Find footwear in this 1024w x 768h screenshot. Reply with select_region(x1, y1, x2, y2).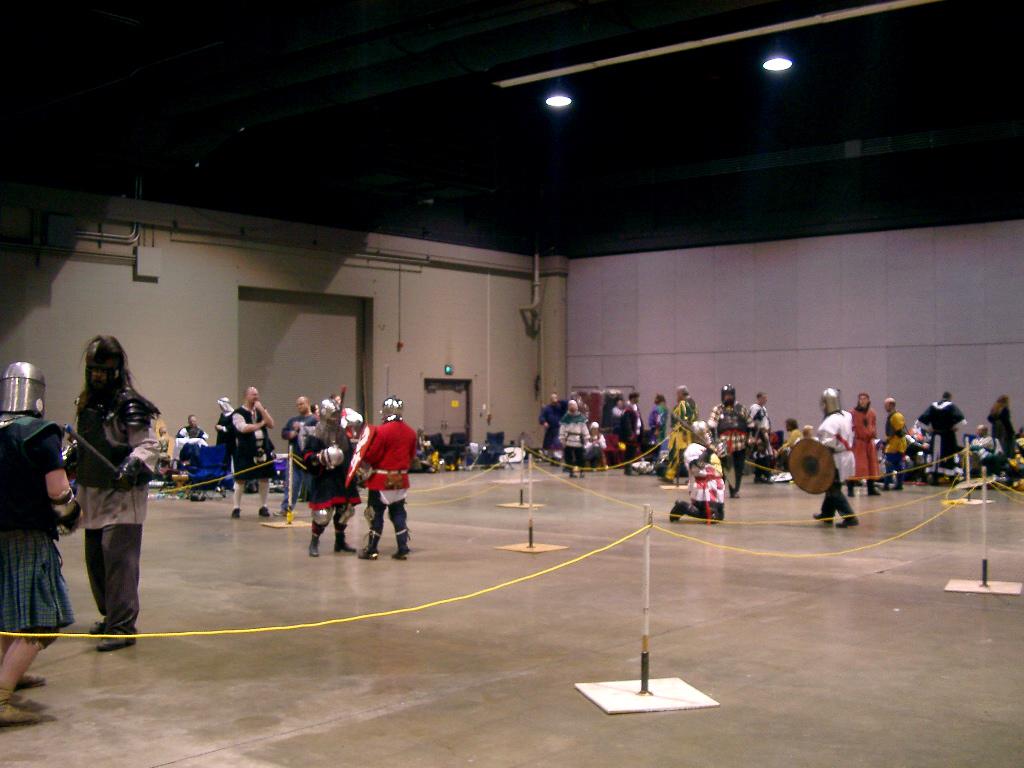
select_region(229, 511, 241, 519).
